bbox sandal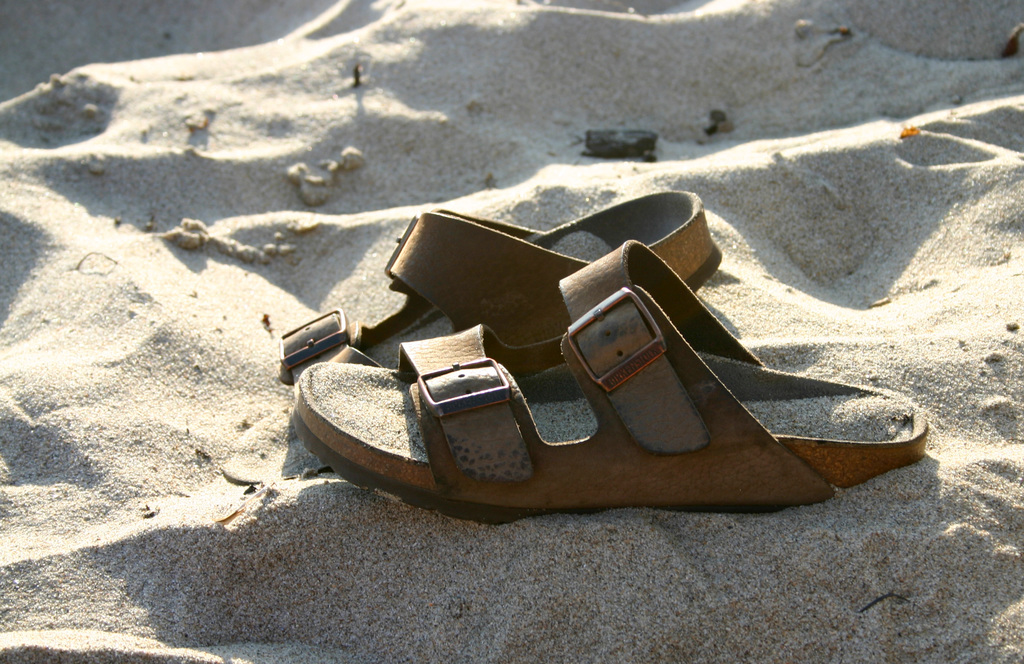
select_region(274, 200, 927, 514)
